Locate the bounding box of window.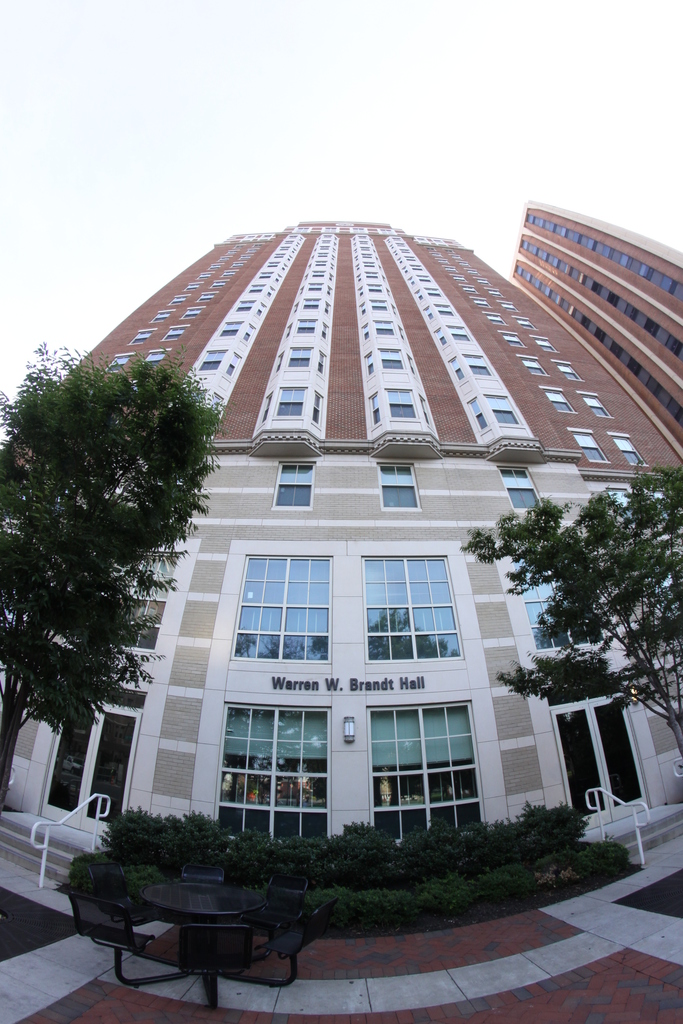
Bounding box: Rect(382, 228, 392, 234).
